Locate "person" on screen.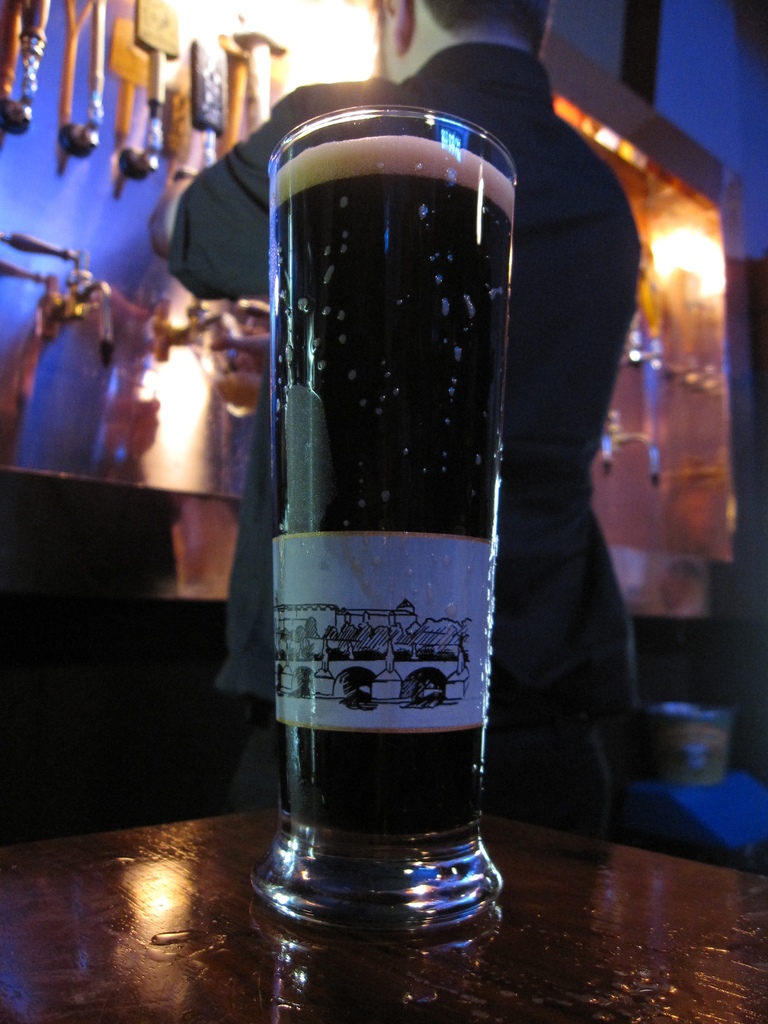
On screen at 159:0:654:816.
